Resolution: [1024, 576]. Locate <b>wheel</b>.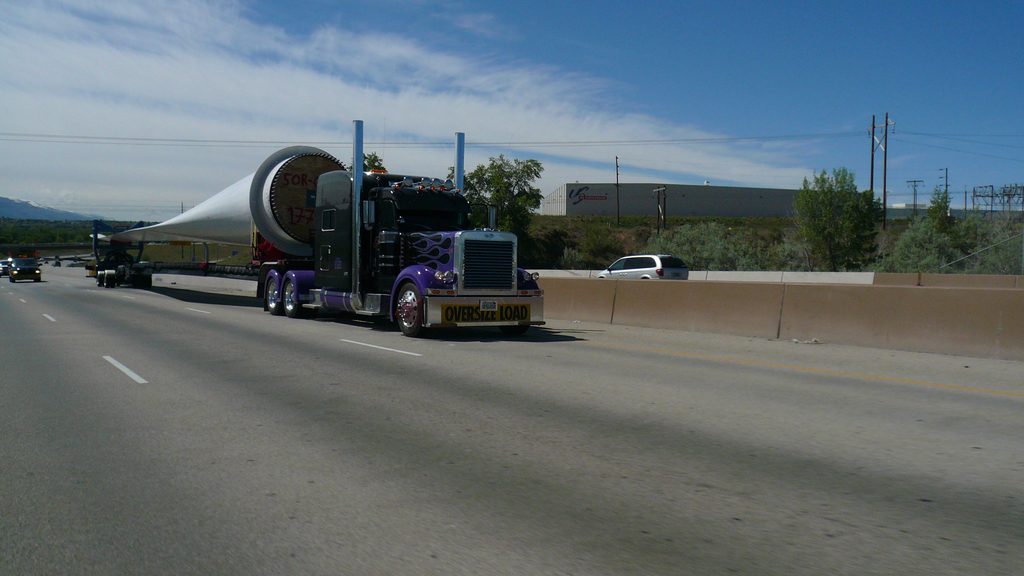
(left=266, top=276, right=286, bottom=314).
